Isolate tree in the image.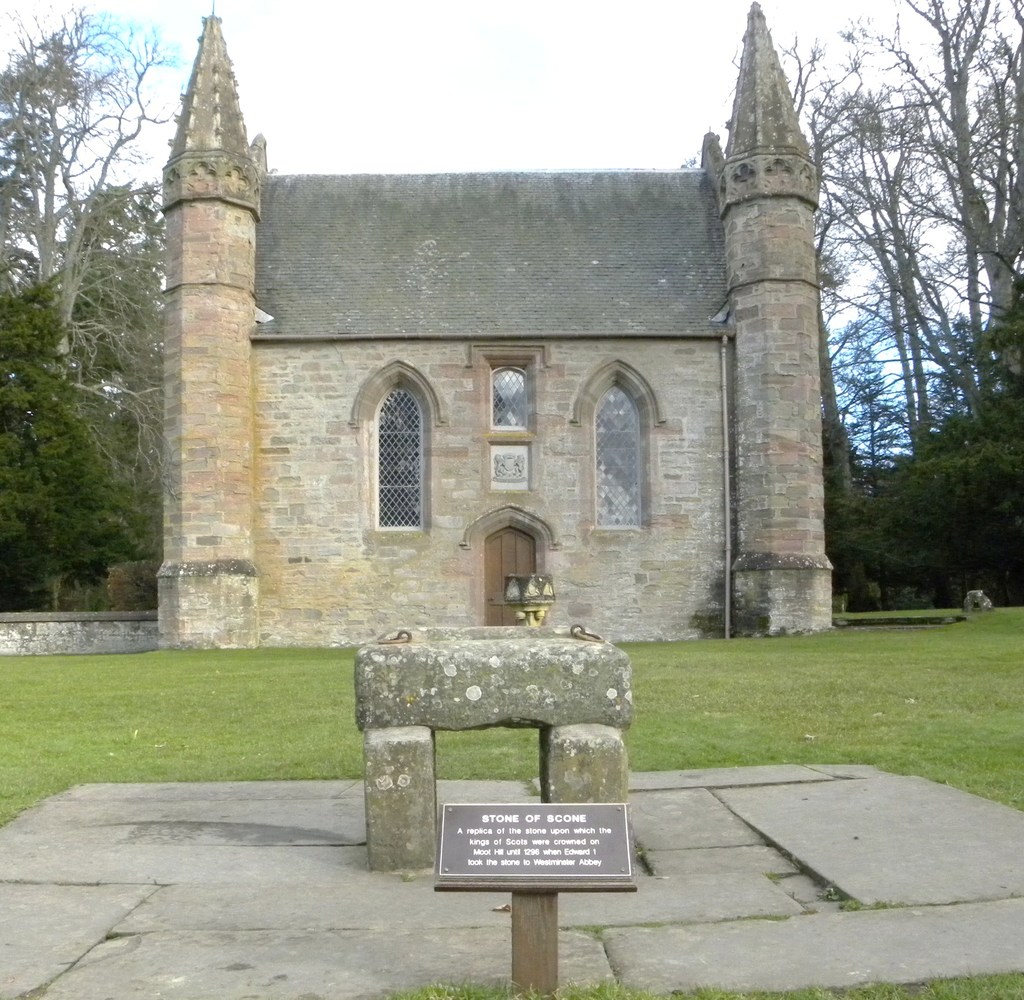
Isolated region: pyautogui.locateOnScreen(911, 446, 1023, 603).
